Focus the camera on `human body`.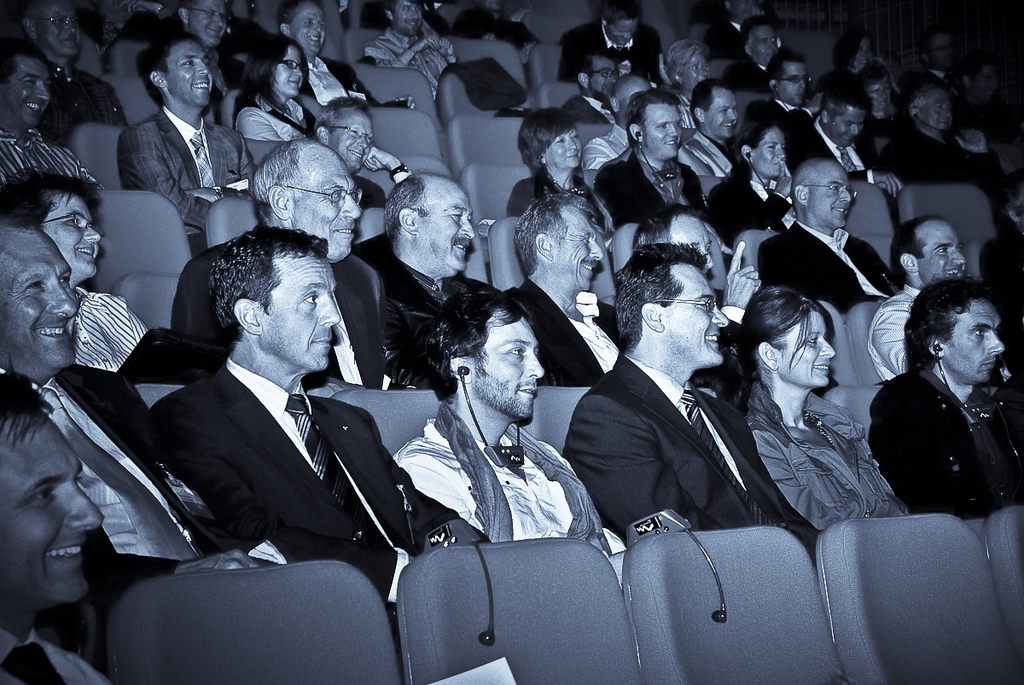
Focus region: [0, 223, 275, 572].
